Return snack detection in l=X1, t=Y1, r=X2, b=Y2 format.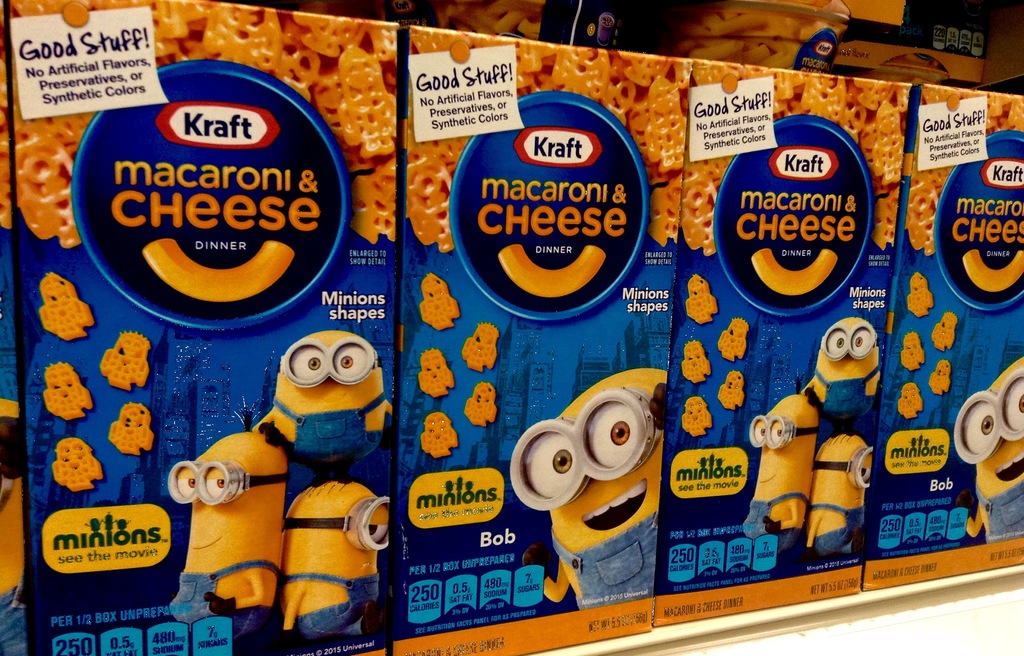
l=716, t=316, r=749, b=361.
